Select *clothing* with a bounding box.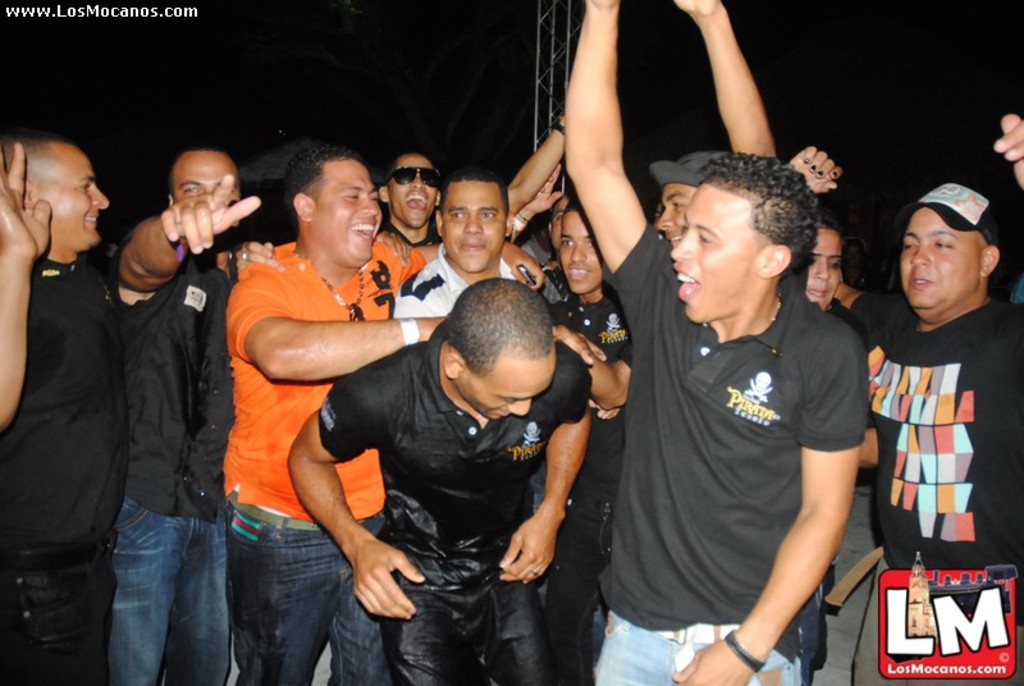
left=600, top=235, right=873, bottom=660.
